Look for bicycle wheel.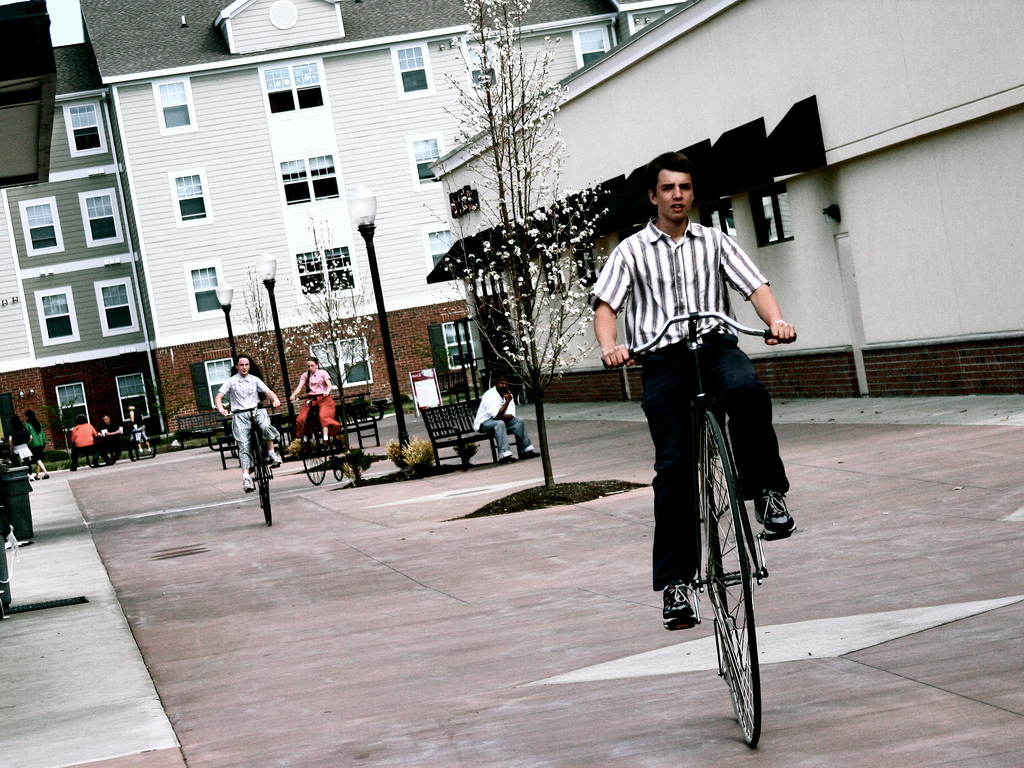
Found: <bbox>333, 422, 350, 487</bbox>.
